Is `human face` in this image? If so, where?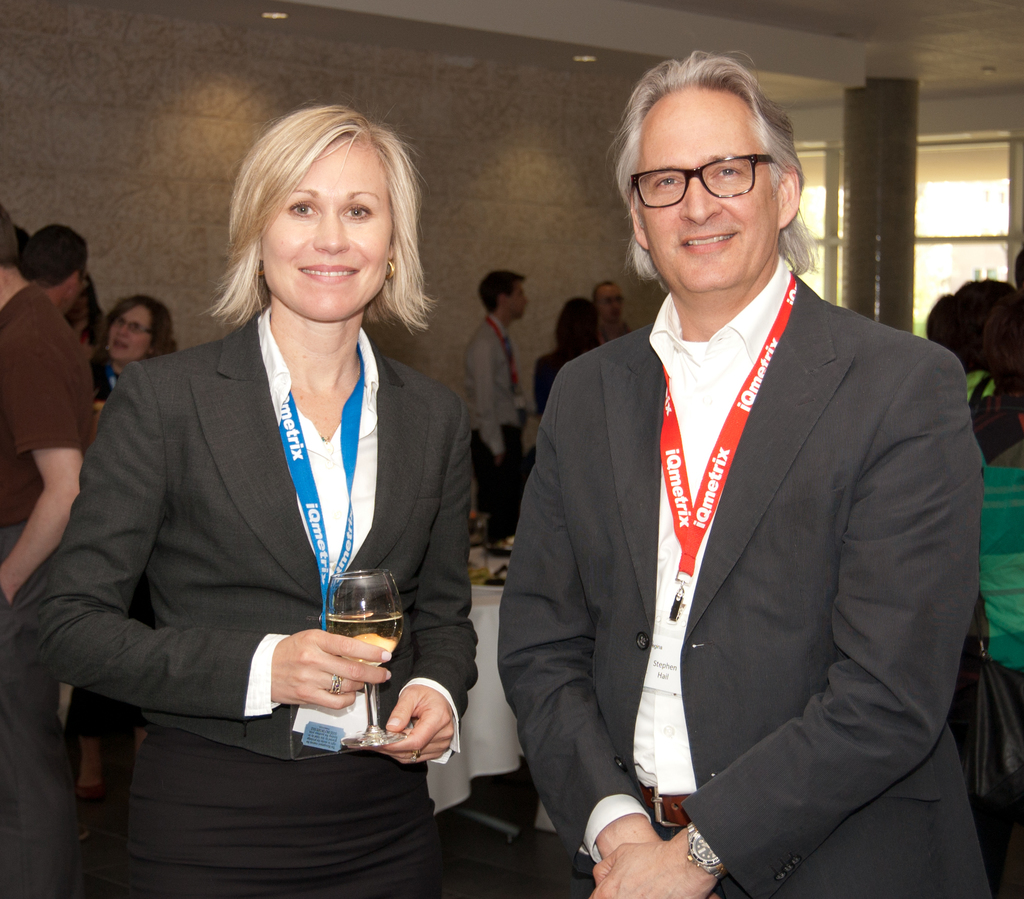
Yes, at region(112, 300, 156, 360).
